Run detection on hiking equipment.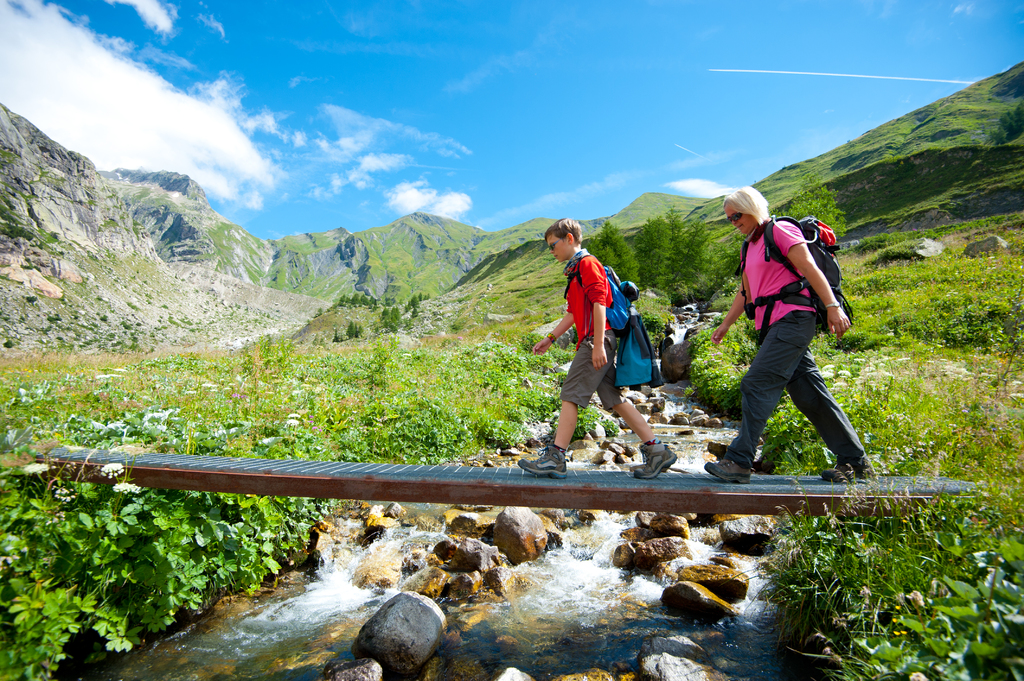
Result: [left=733, top=215, right=856, bottom=343].
